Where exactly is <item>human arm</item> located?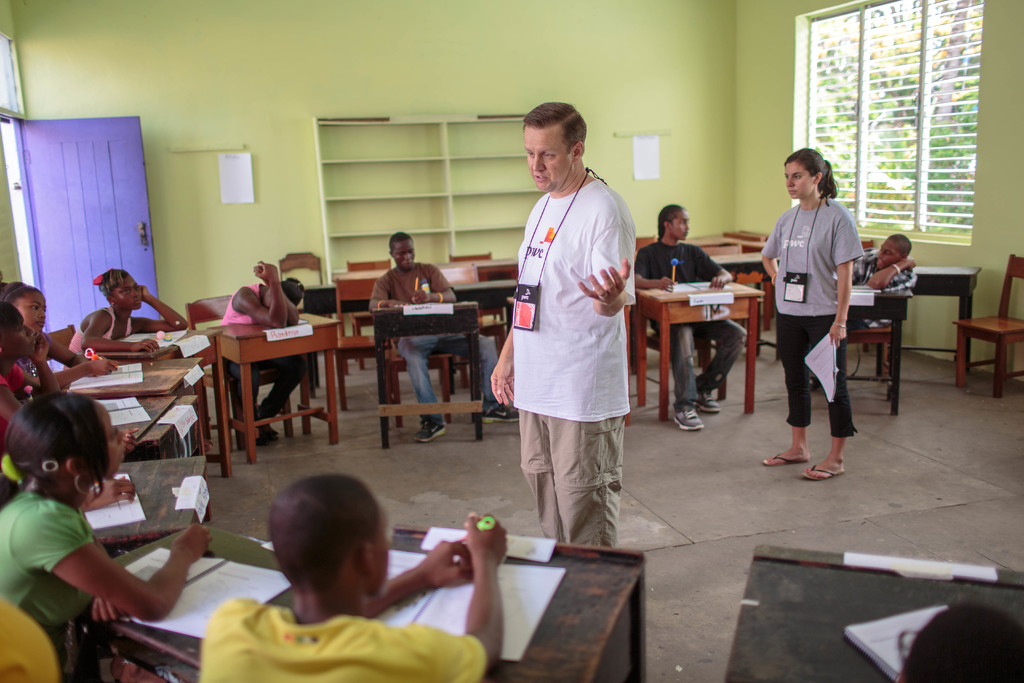
Its bounding box is [45, 325, 115, 365].
